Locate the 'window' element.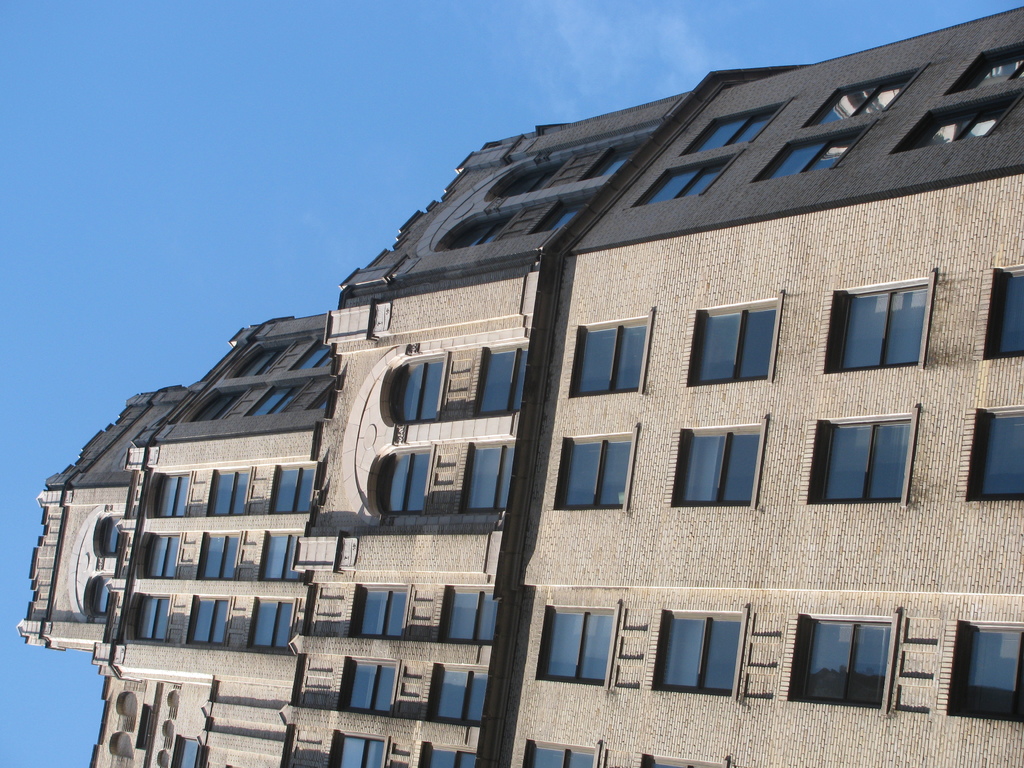
Element bbox: (744,120,866,182).
